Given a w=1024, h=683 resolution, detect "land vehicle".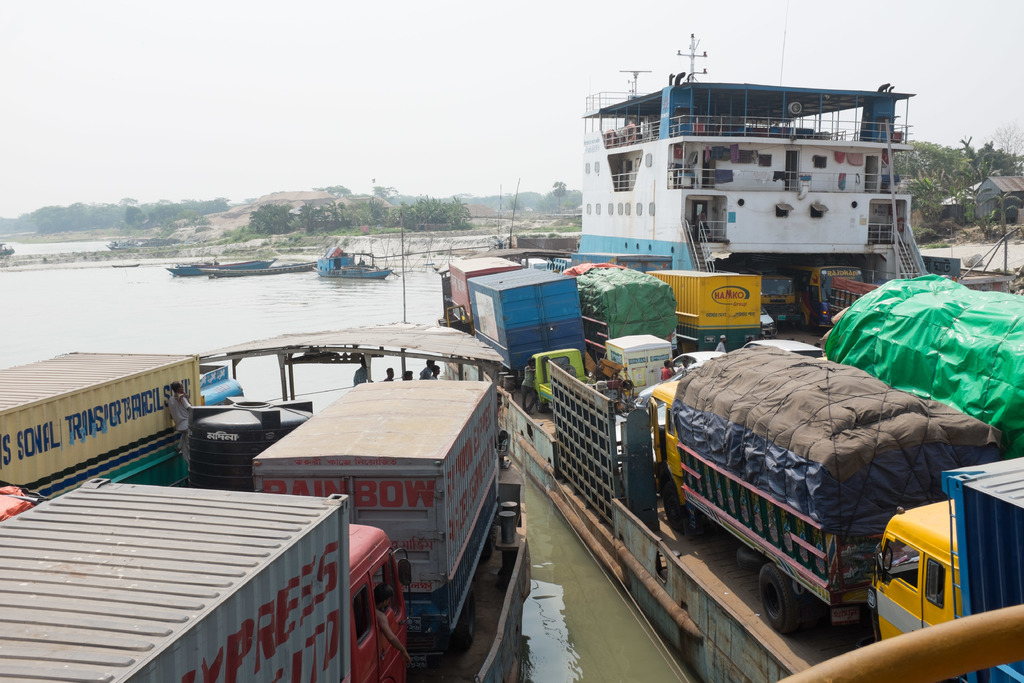
bbox(599, 334, 670, 397).
